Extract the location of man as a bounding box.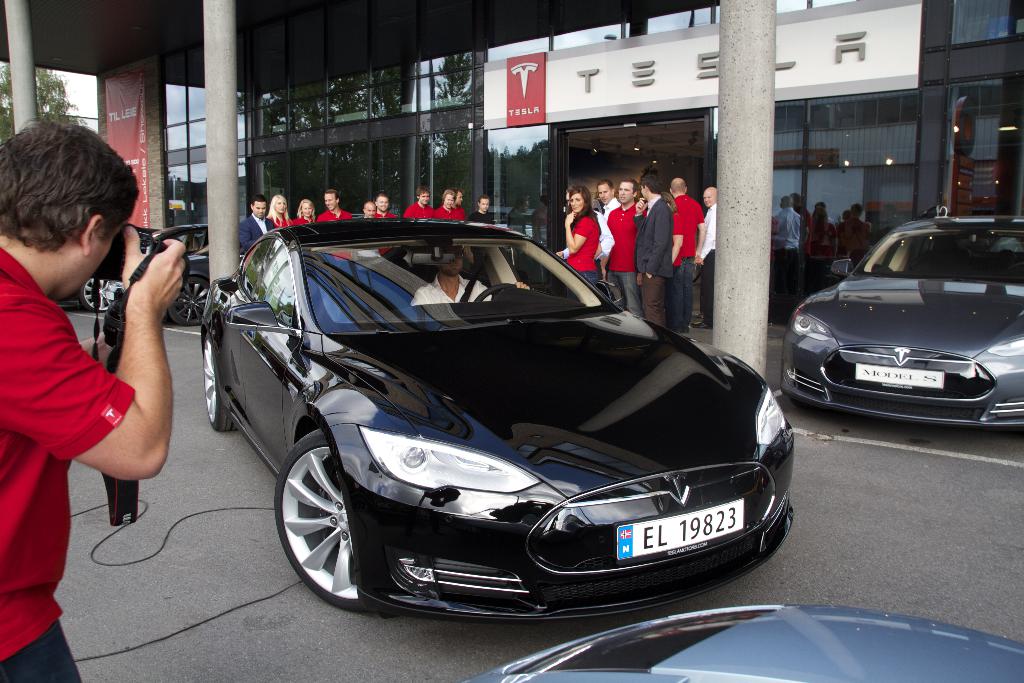
[x1=631, y1=175, x2=673, y2=327].
